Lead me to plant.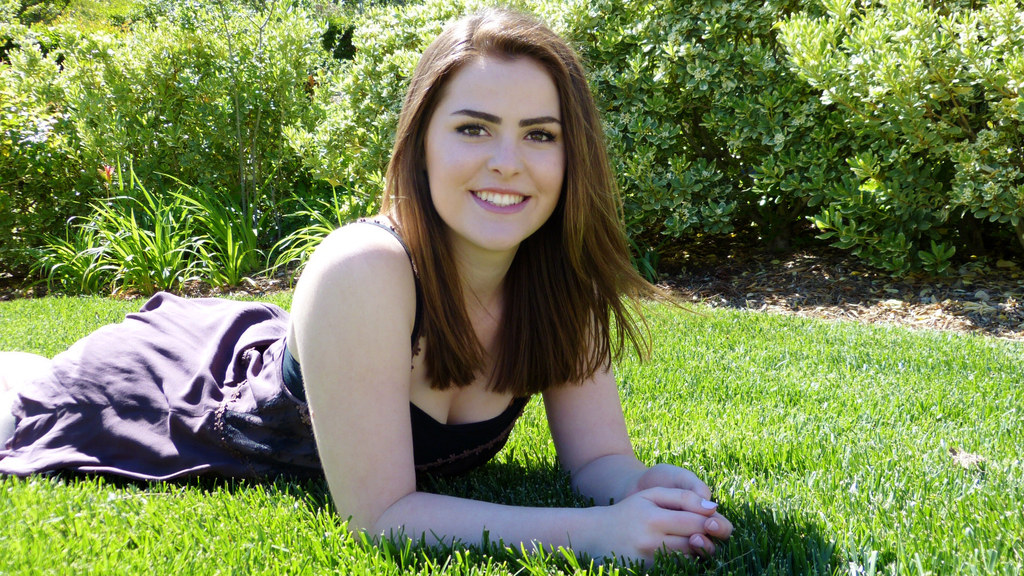
Lead to bbox=(30, 164, 270, 305).
